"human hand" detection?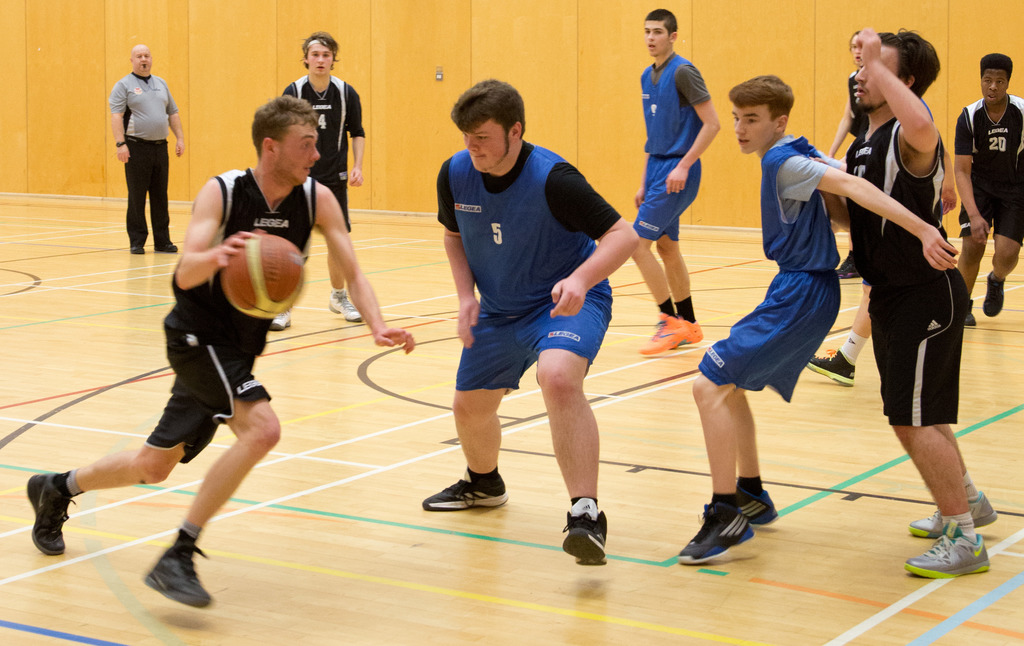
box(173, 143, 184, 159)
